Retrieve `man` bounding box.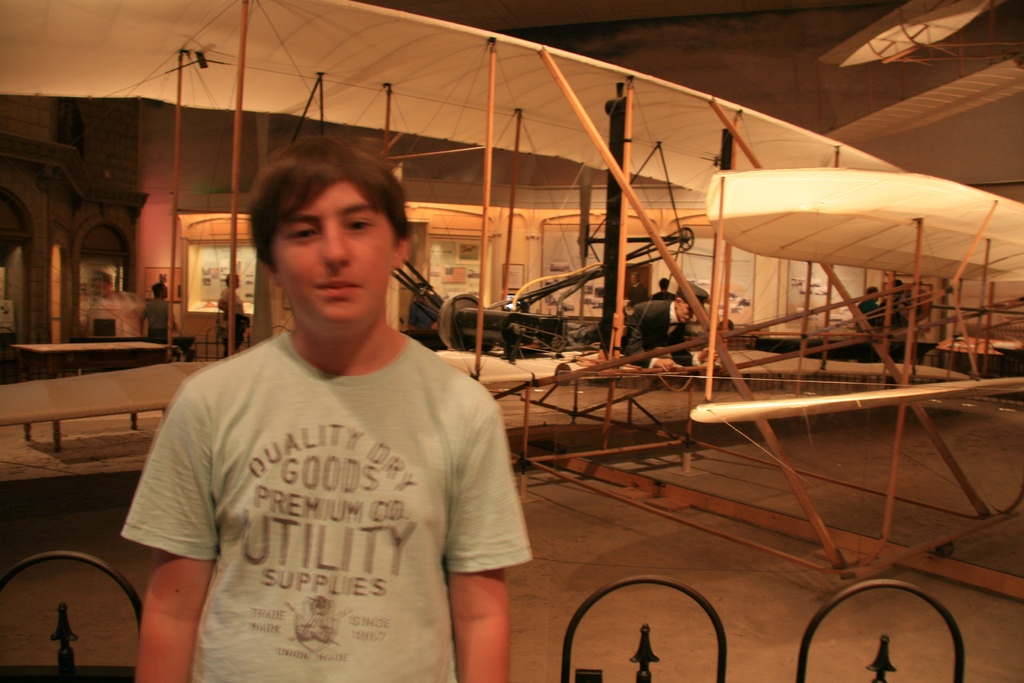
Bounding box: bbox(111, 124, 530, 682).
